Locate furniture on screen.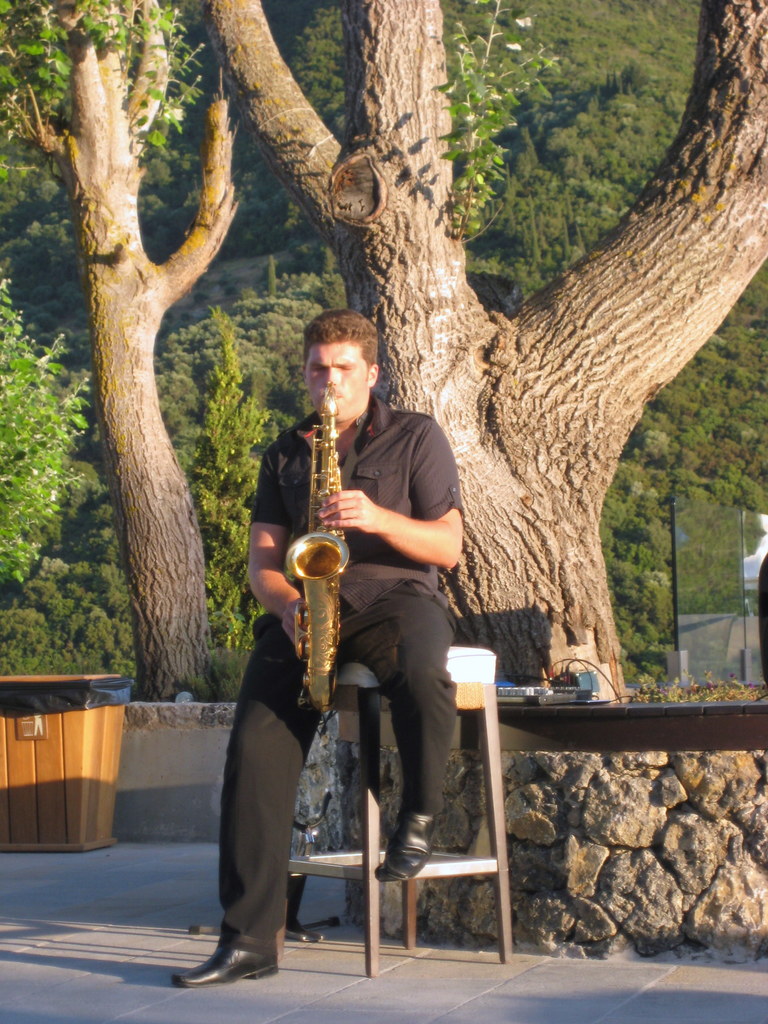
On screen at region(275, 647, 516, 981).
